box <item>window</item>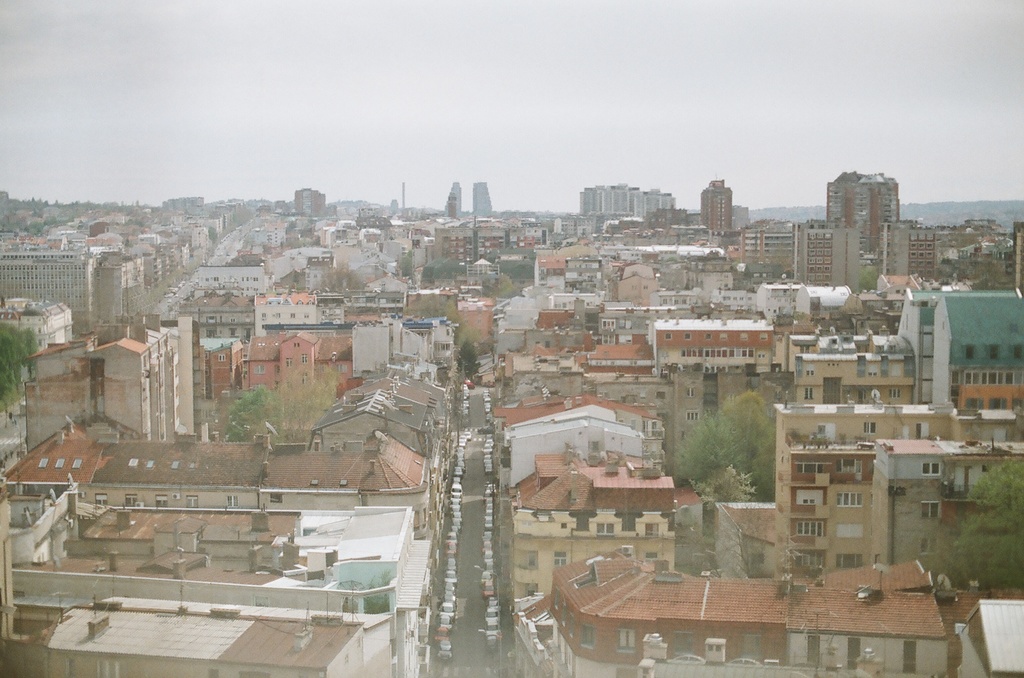
pyautogui.locateOnScreen(838, 460, 865, 477)
